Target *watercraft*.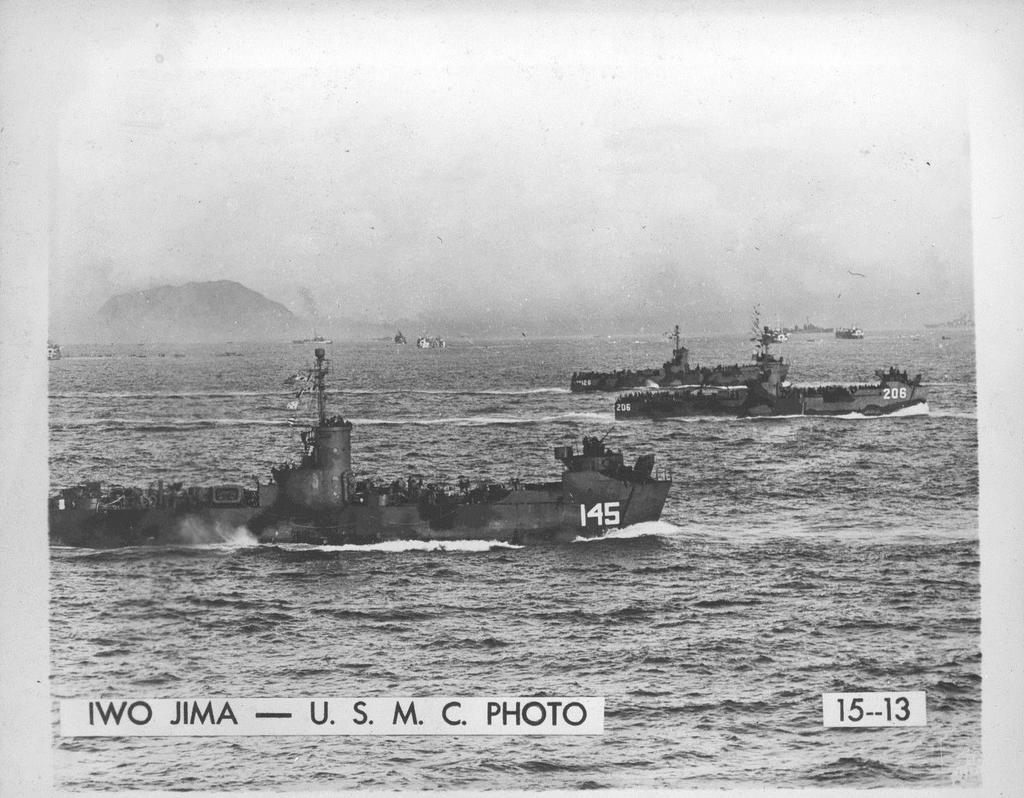
Target region: [left=613, top=365, right=914, bottom=421].
